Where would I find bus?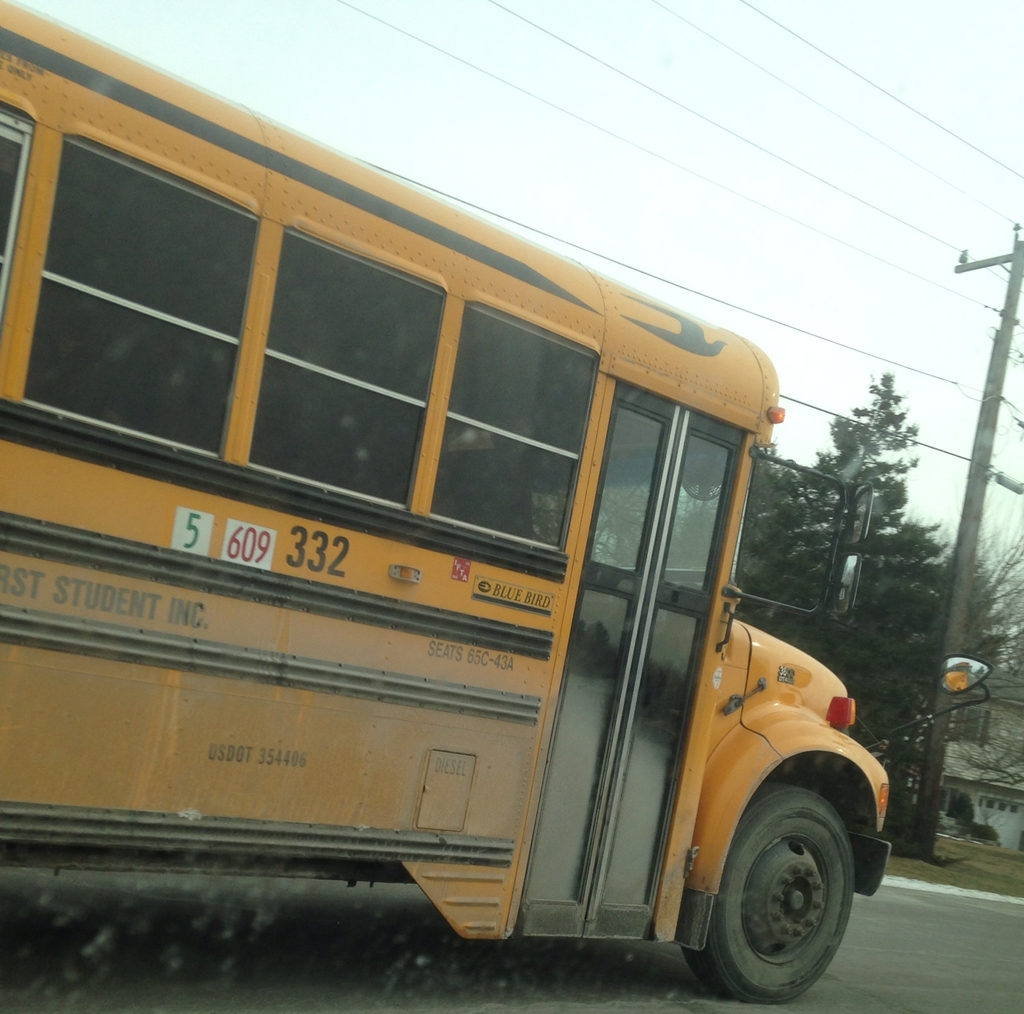
At pyautogui.locateOnScreen(0, 0, 995, 1006).
